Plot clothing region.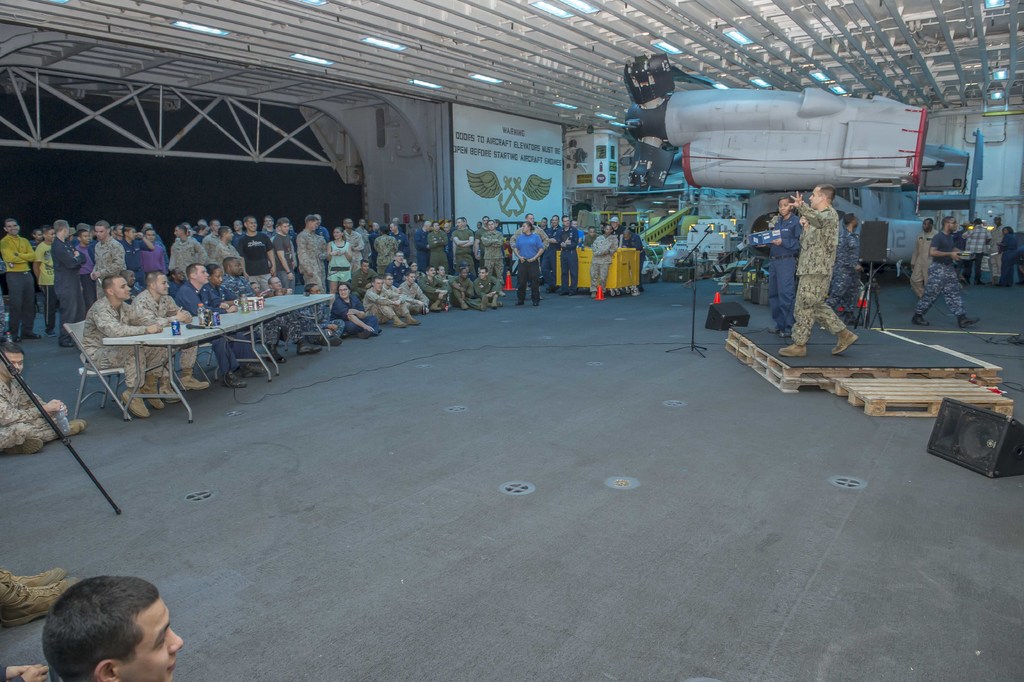
Plotted at left=235, top=229, right=275, bottom=297.
